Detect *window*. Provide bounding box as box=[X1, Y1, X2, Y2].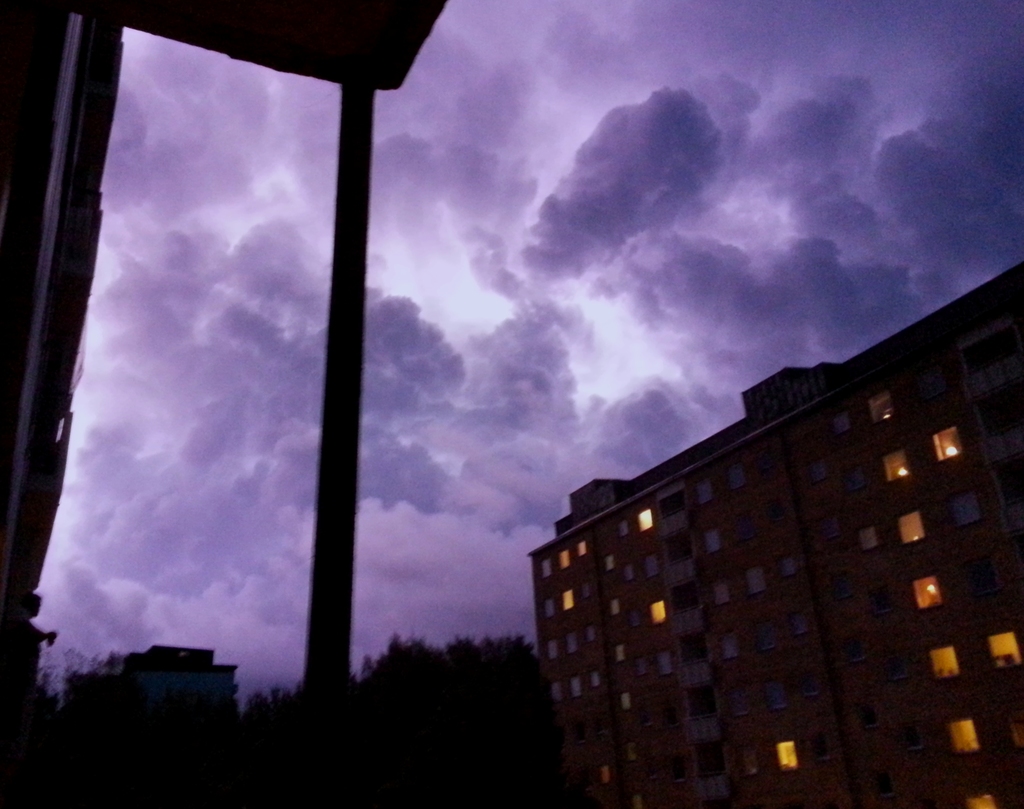
box=[658, 651, 670, 675].
